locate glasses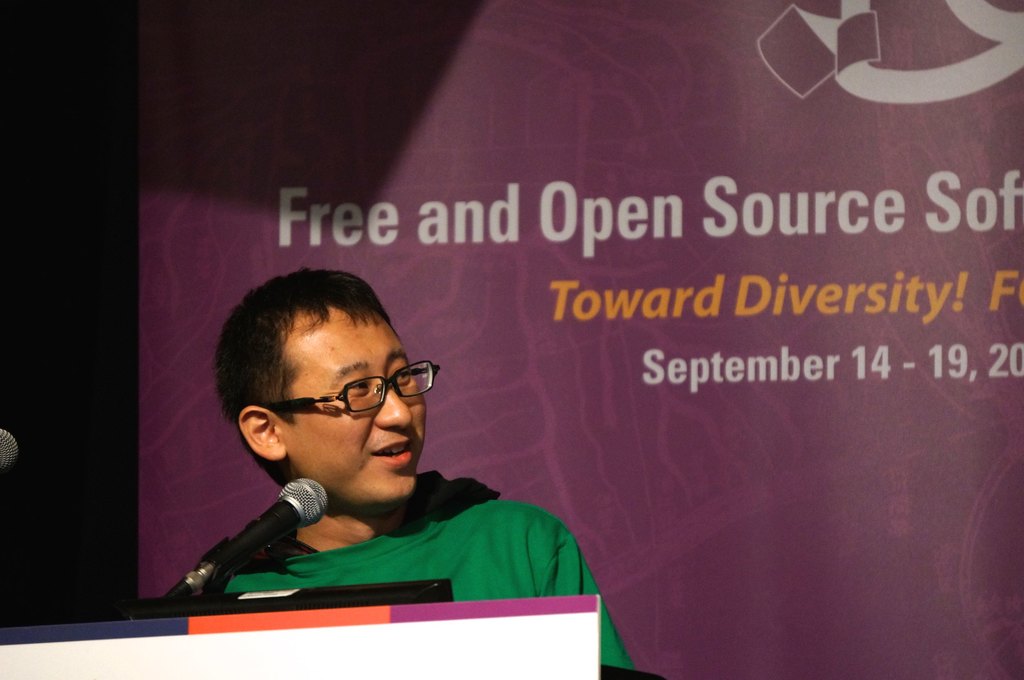
bbox(263, 354, 444, 422)
